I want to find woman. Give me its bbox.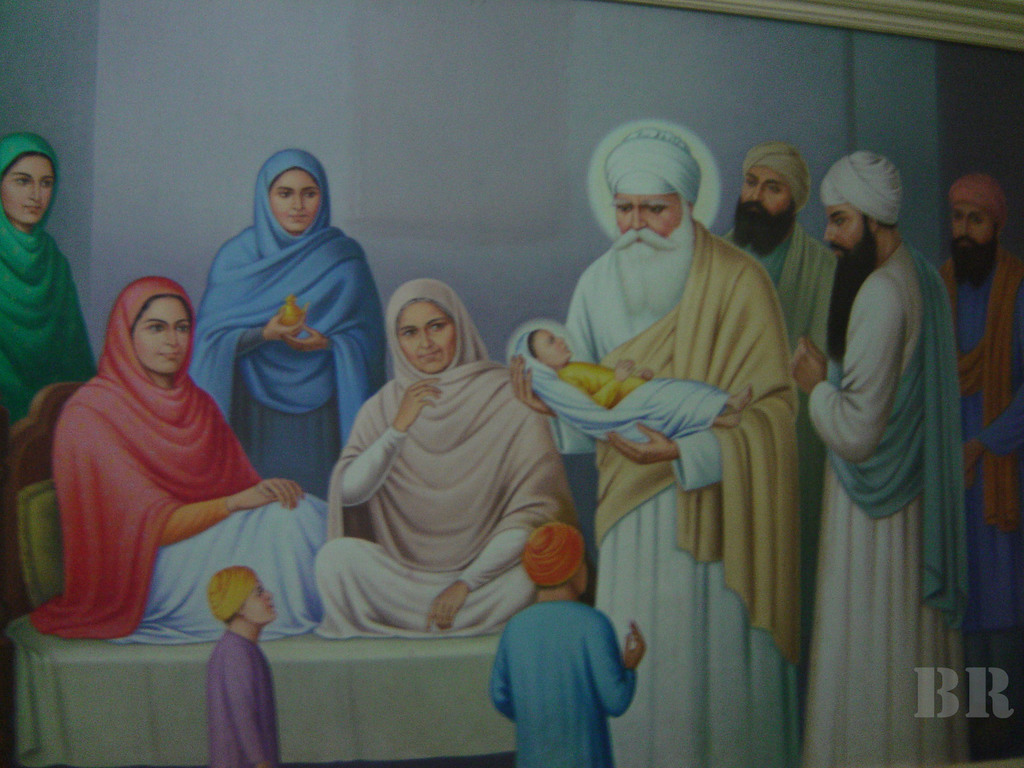
Rect(26, 275, 337, 640).
